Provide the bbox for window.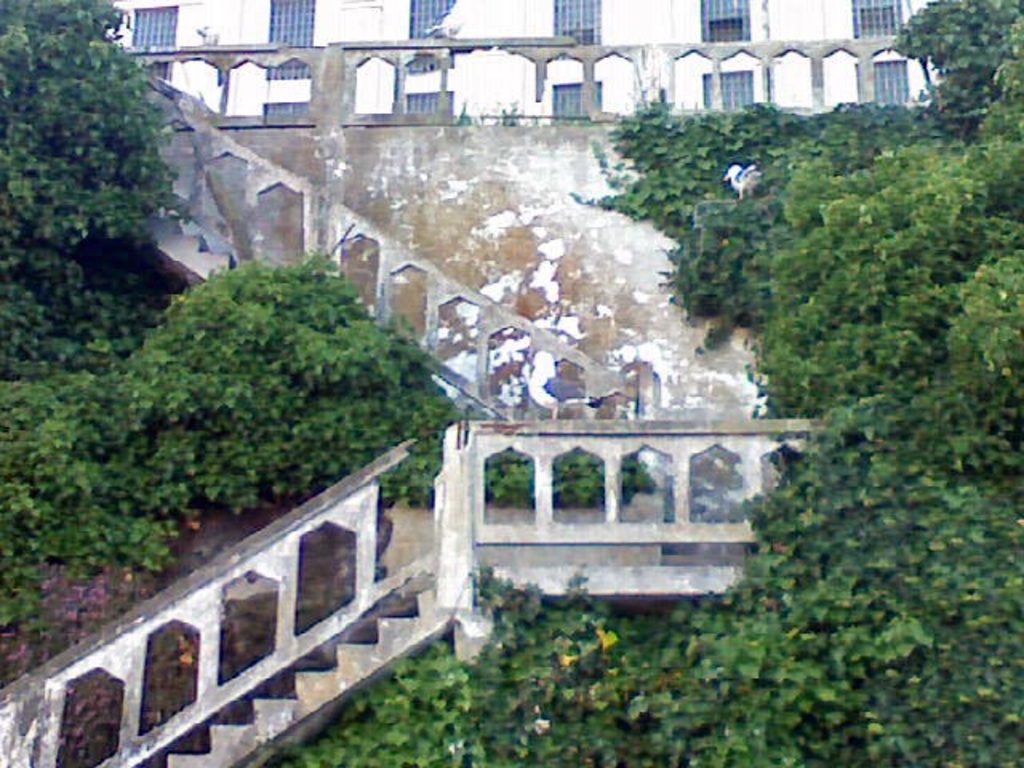
<bbox>696, 0, 749, 38</bbox>.
